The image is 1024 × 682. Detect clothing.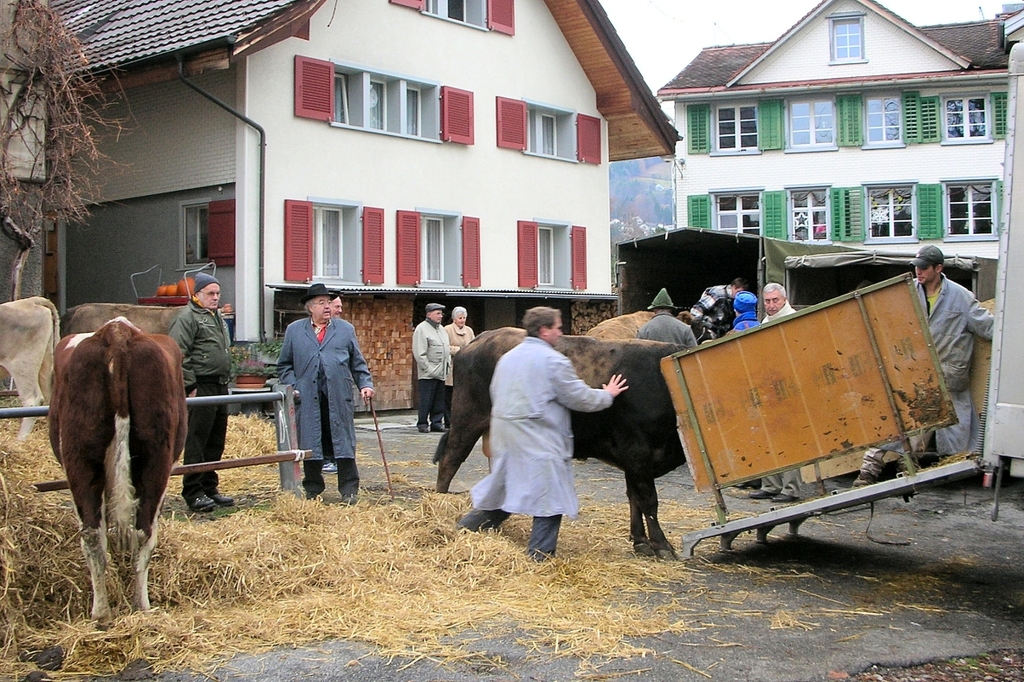
Detection: 870,276,1001,471.
